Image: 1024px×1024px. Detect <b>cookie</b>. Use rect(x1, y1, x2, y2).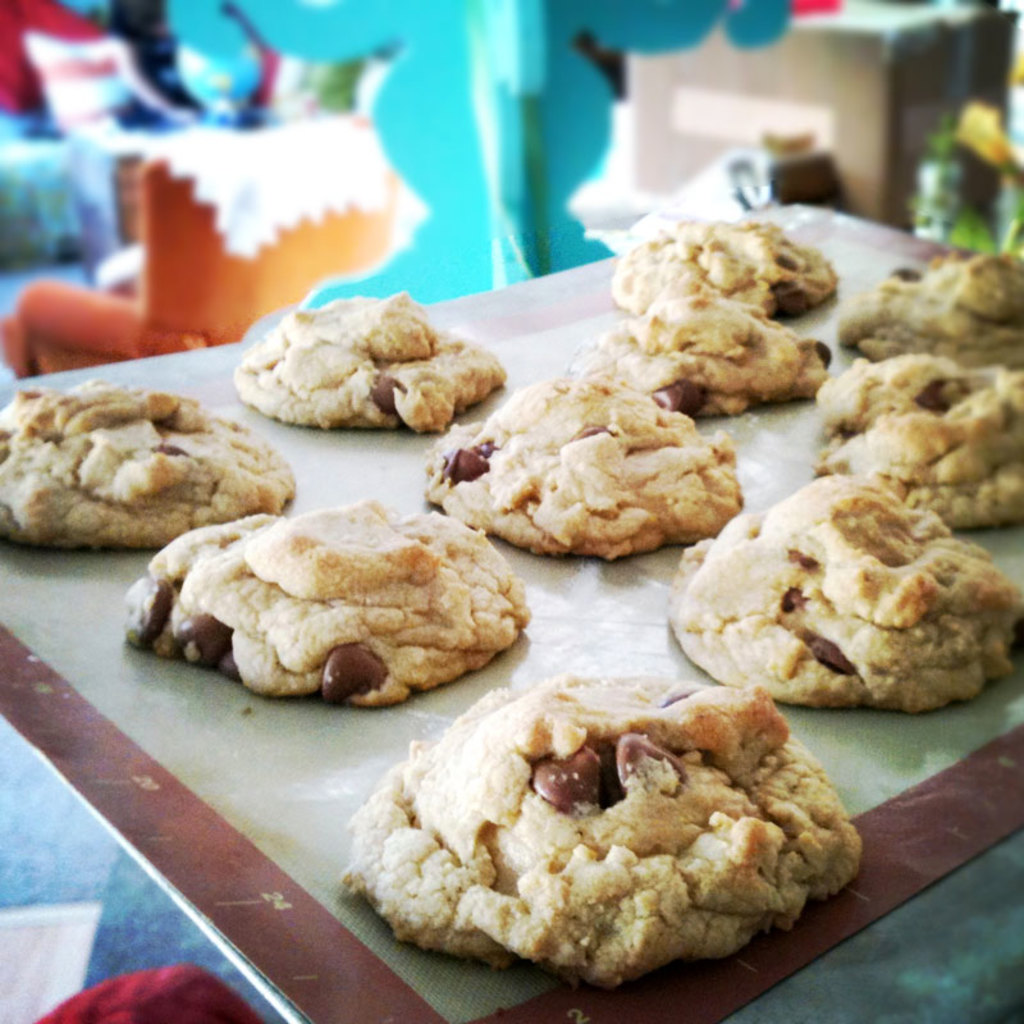
rect(823, 247, 1023, 374).
